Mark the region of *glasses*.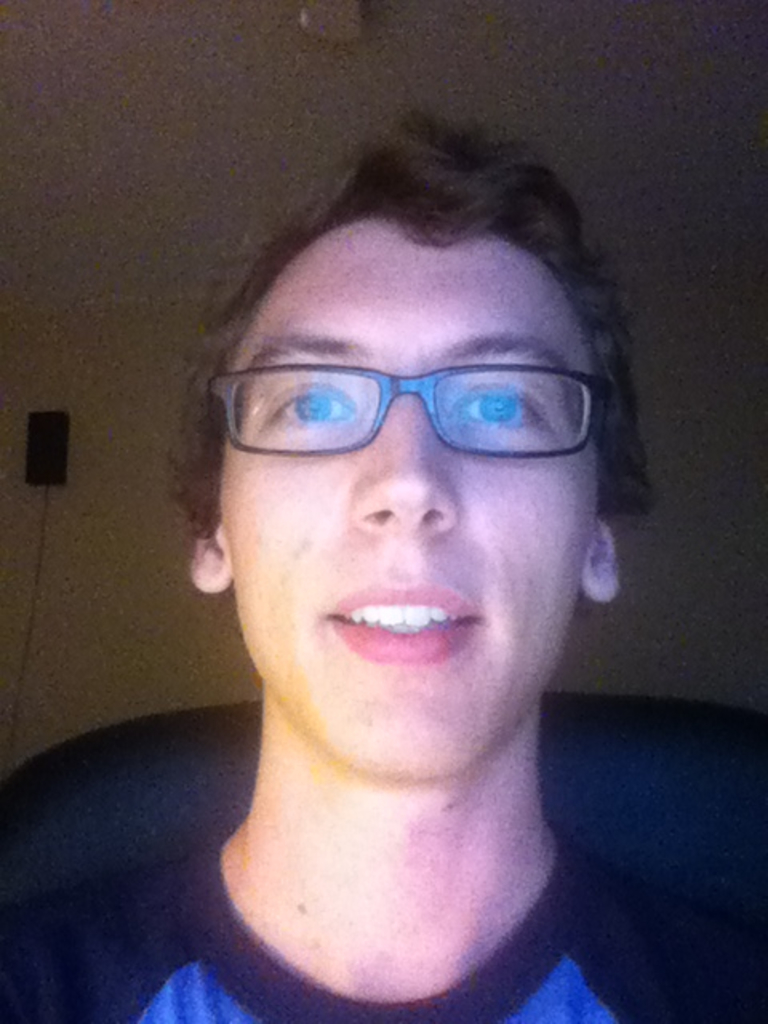
Region: bbox(190, 365, 614, 466).
